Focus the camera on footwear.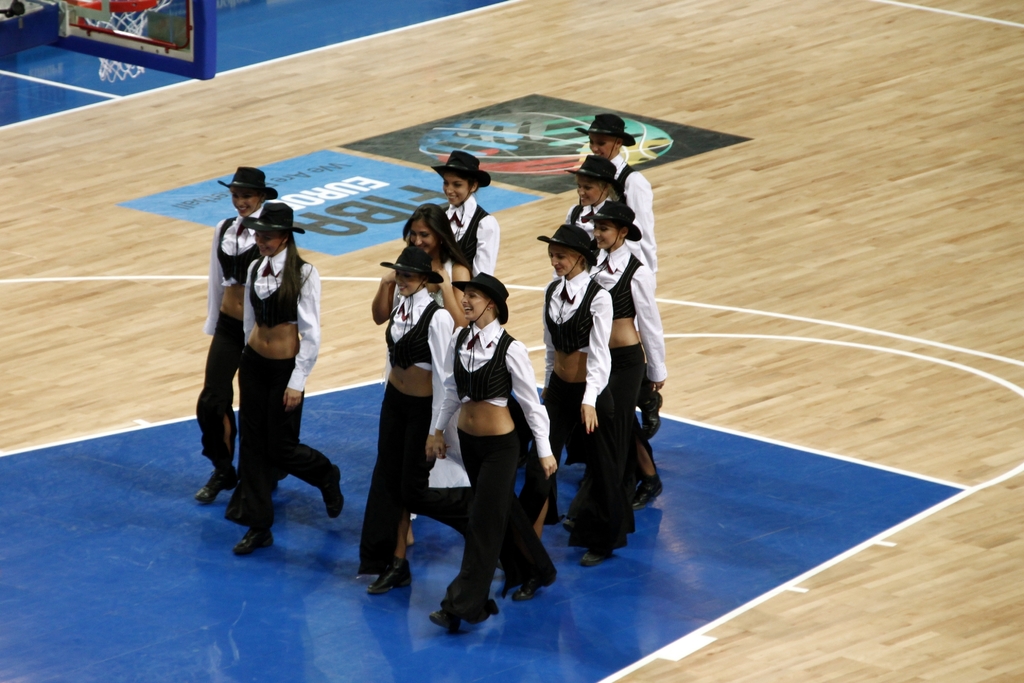
Focus region: x1=465, y1=598, x2=495, y2=630.
